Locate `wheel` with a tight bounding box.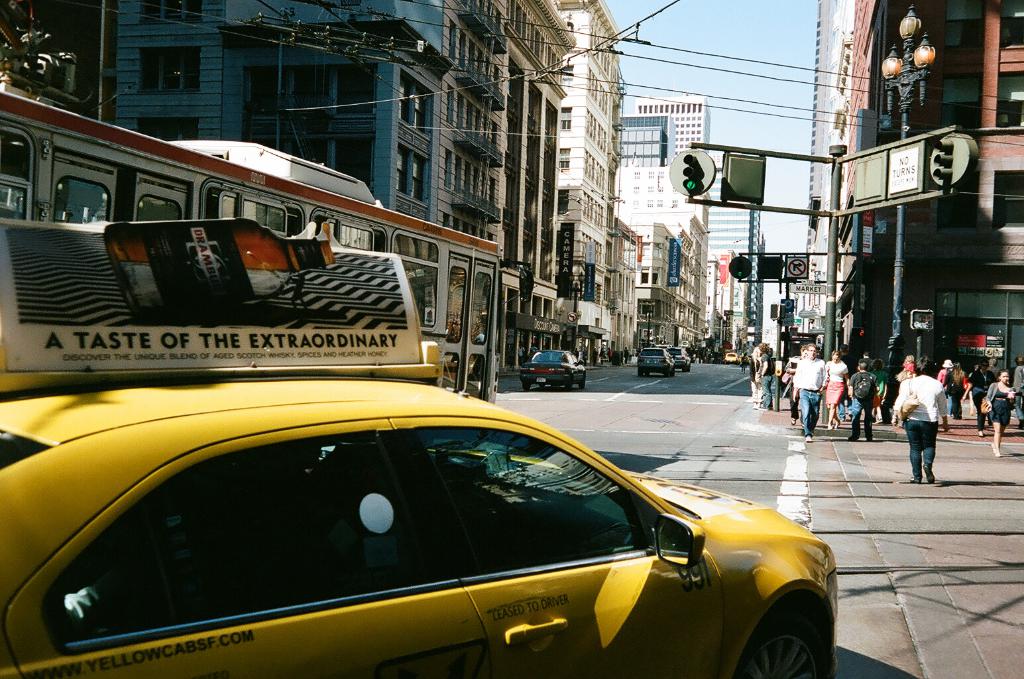
639,371,642,377.
